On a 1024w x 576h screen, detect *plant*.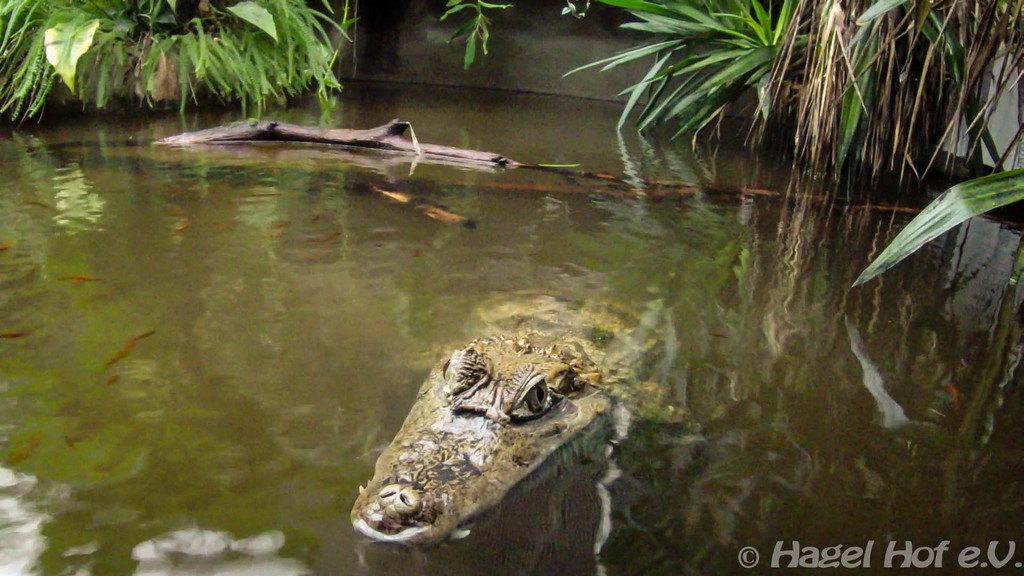
bbox=(851, 168, 1023, 287).
